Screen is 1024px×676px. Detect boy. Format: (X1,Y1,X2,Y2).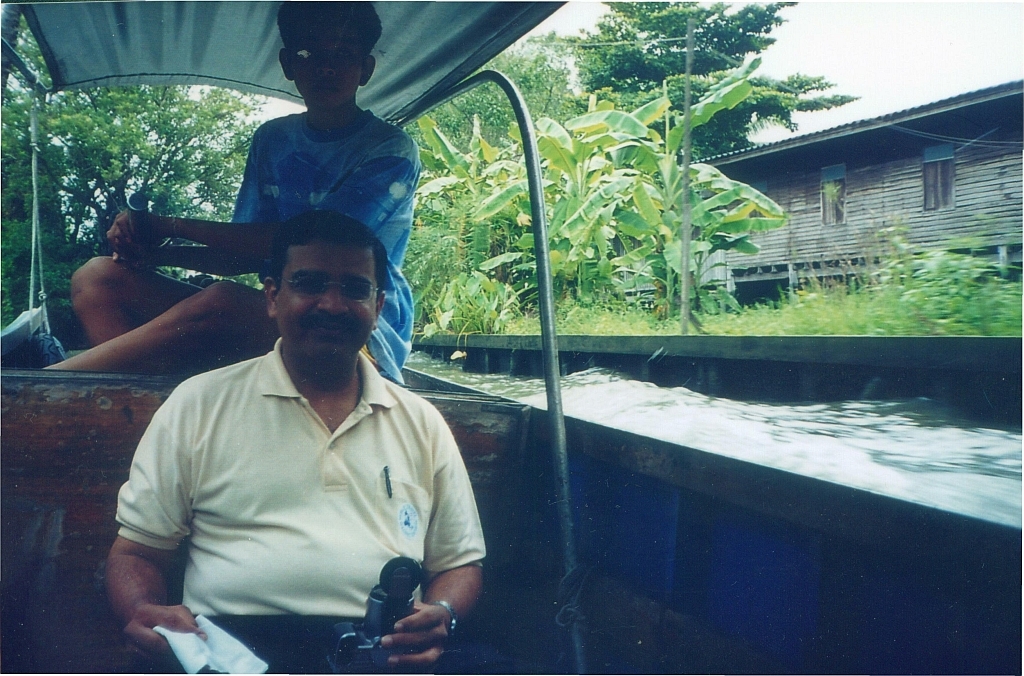
(43,0,420,377).
